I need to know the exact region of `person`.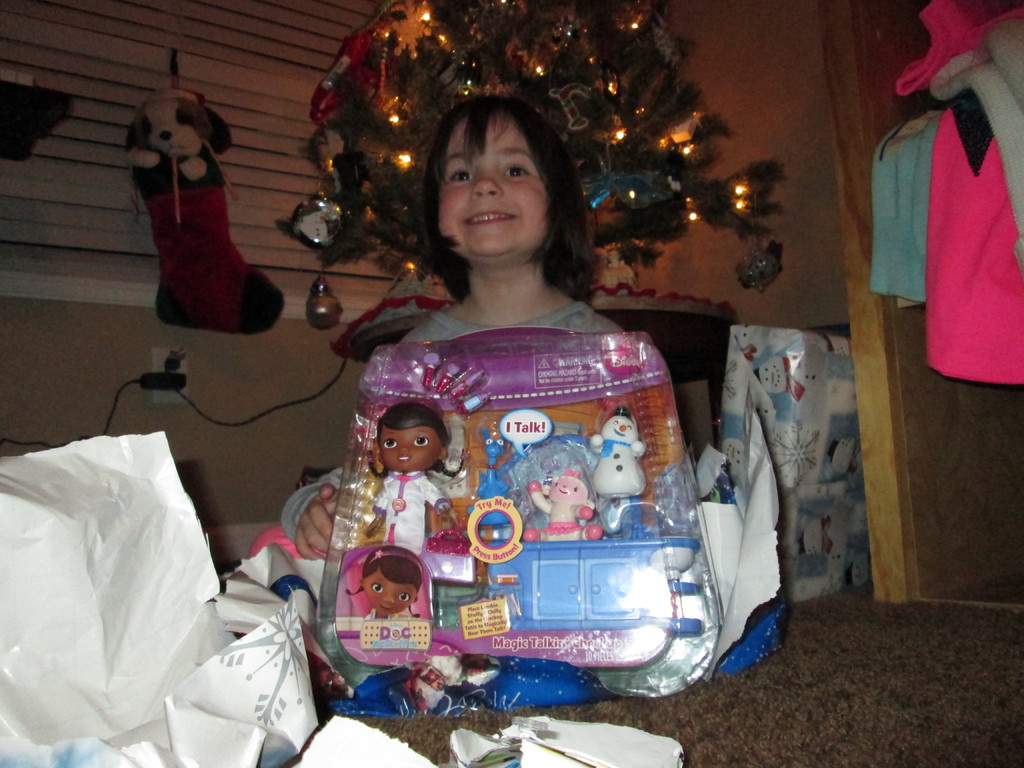
Region: {"left": 246, "top": 99, "right": 628, "bottom": 598}.
